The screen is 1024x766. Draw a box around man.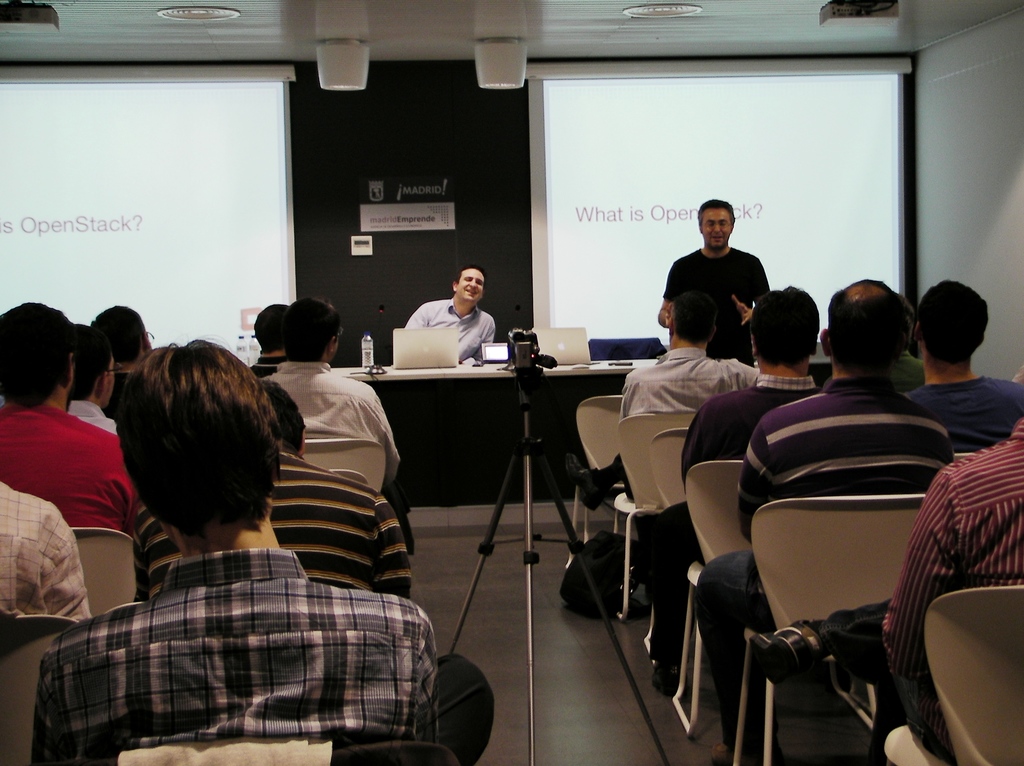
Rect(90, 305, 154, 420).
